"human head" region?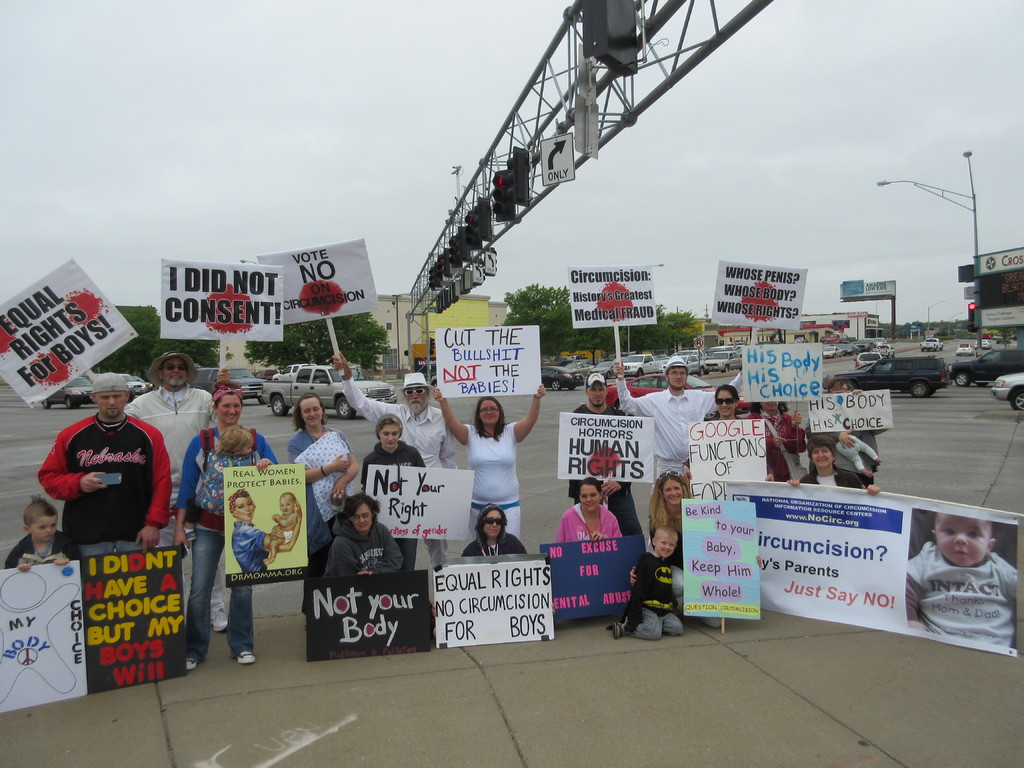
select_region(652, 526, 680, 557)
